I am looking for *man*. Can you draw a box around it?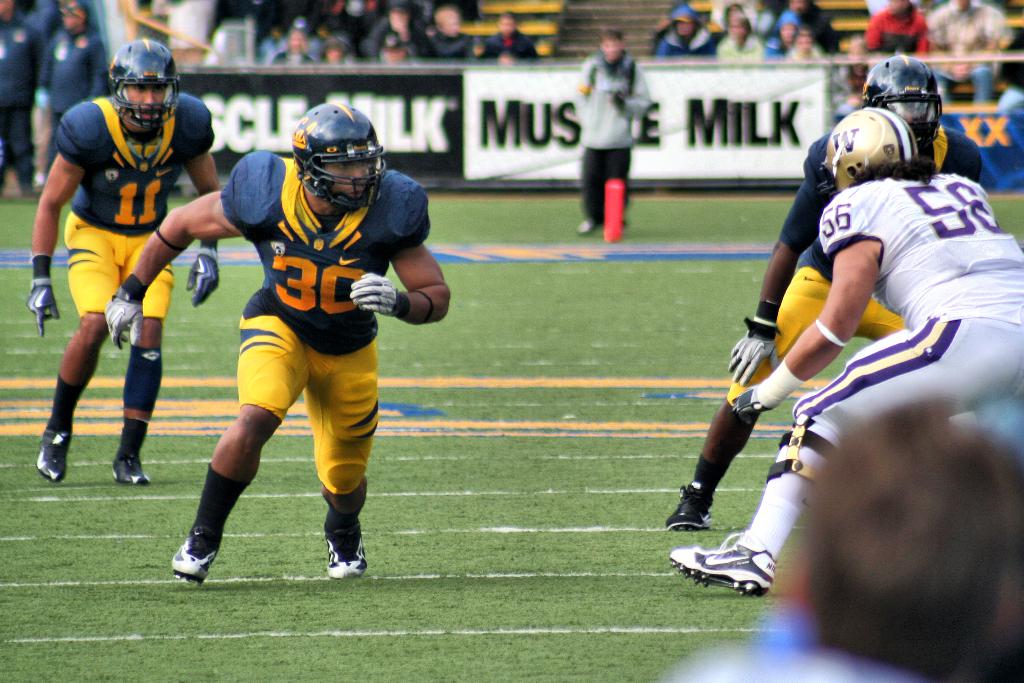
Sure, the bounding box is locate(667, 54, 986, 533).
